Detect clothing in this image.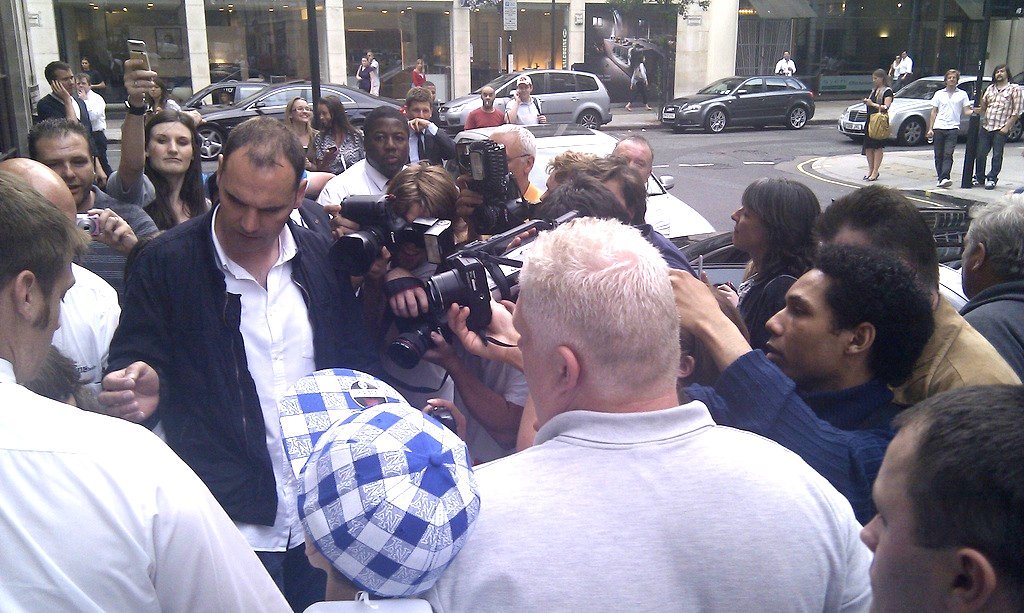
Detection: select_region(37, 92, 83, 126).
